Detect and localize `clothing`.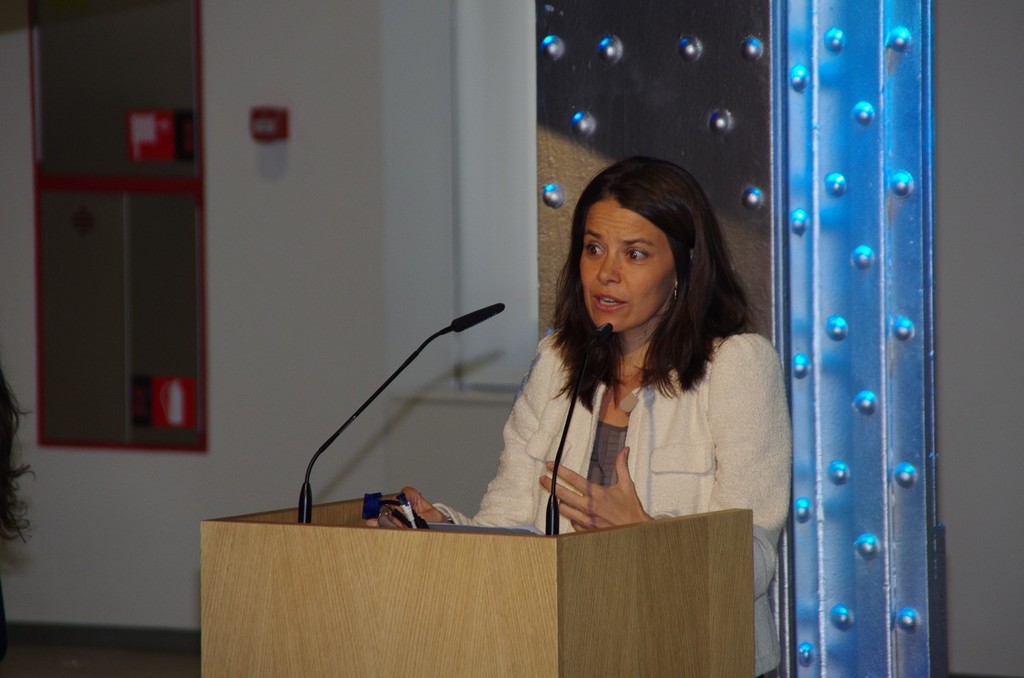
Localized at l=475, t=257, r=800, b=548.
